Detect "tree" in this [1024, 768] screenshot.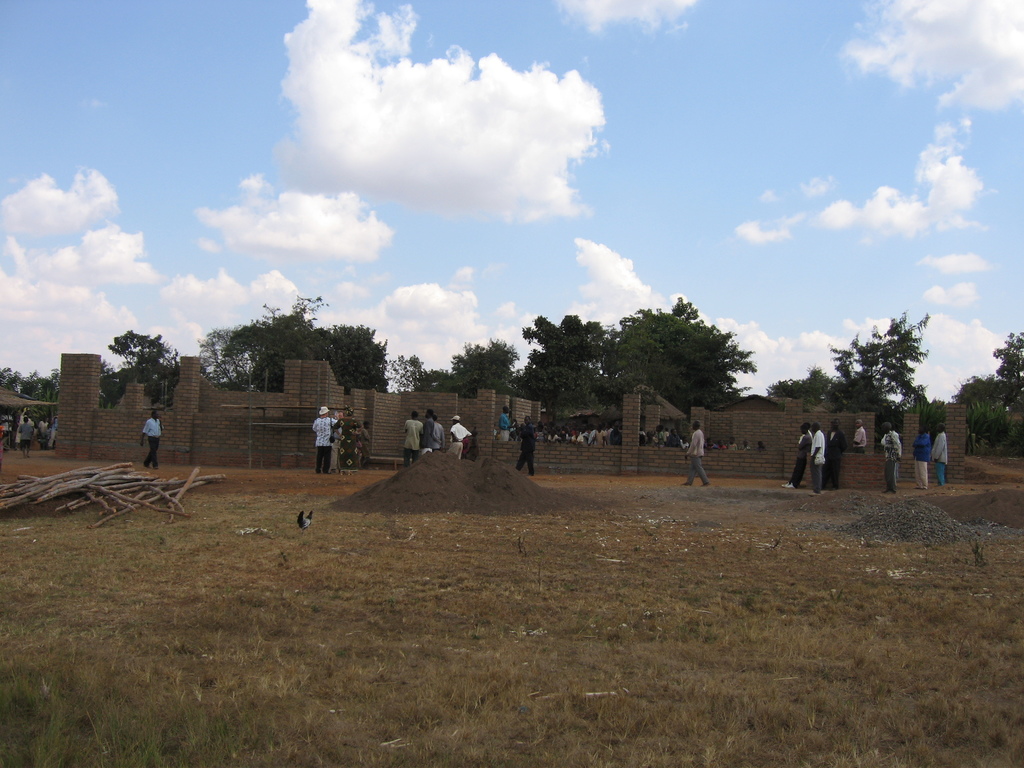
Detection: select_region(838, 299, 955, 461).
